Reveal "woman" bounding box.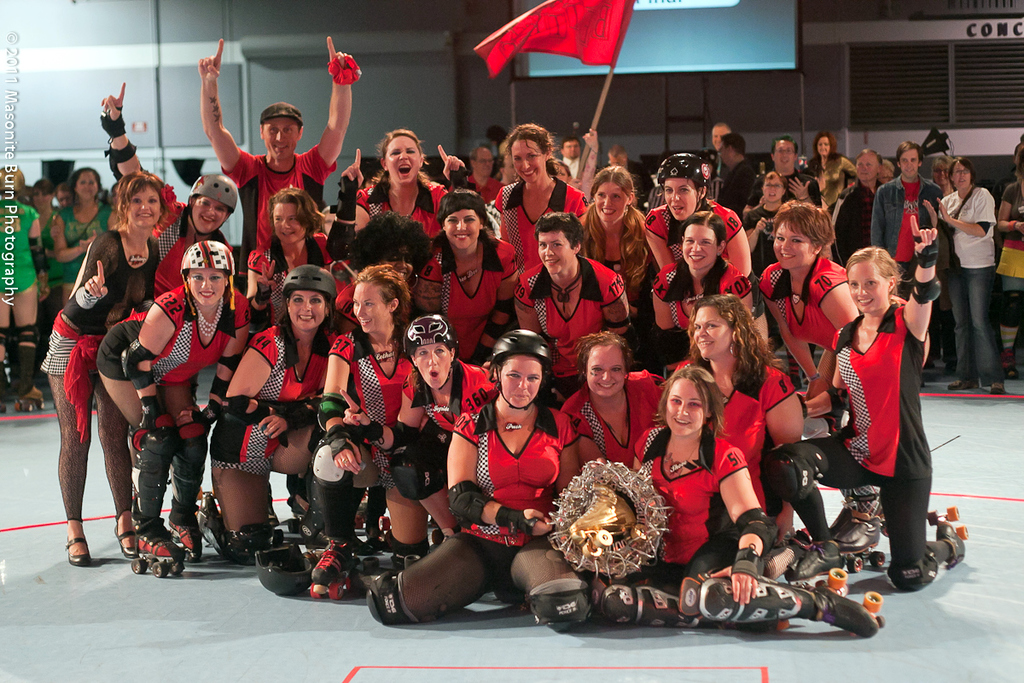
Revealed: 335/312/498/538.
